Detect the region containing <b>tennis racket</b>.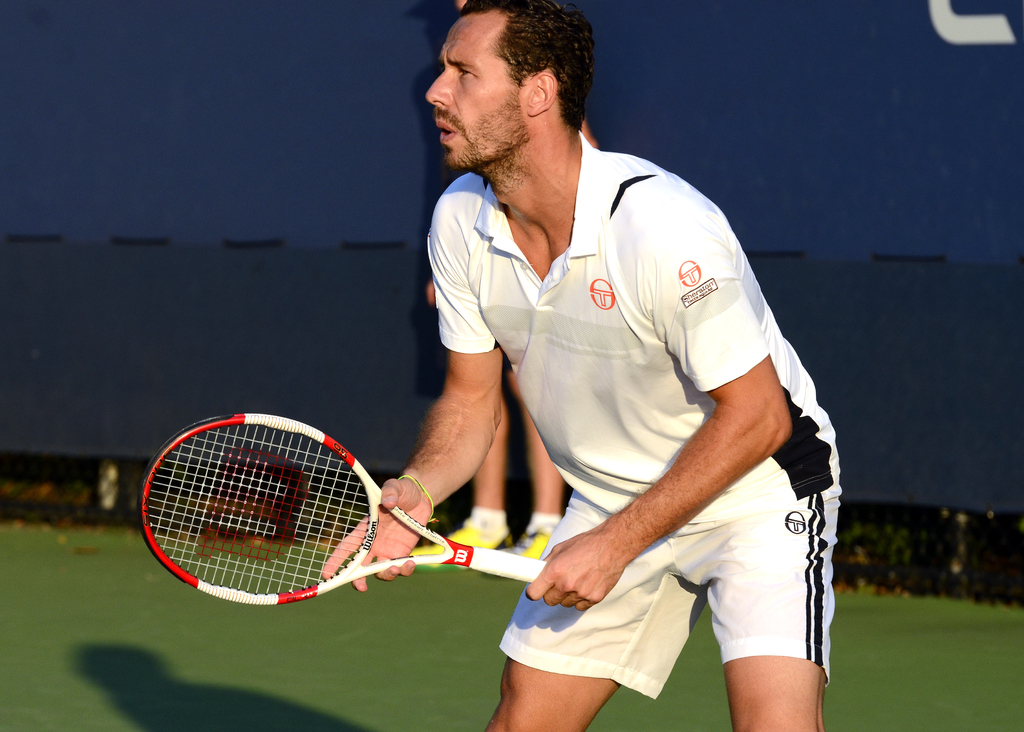
l=138, t=411, r=545, b=604.
